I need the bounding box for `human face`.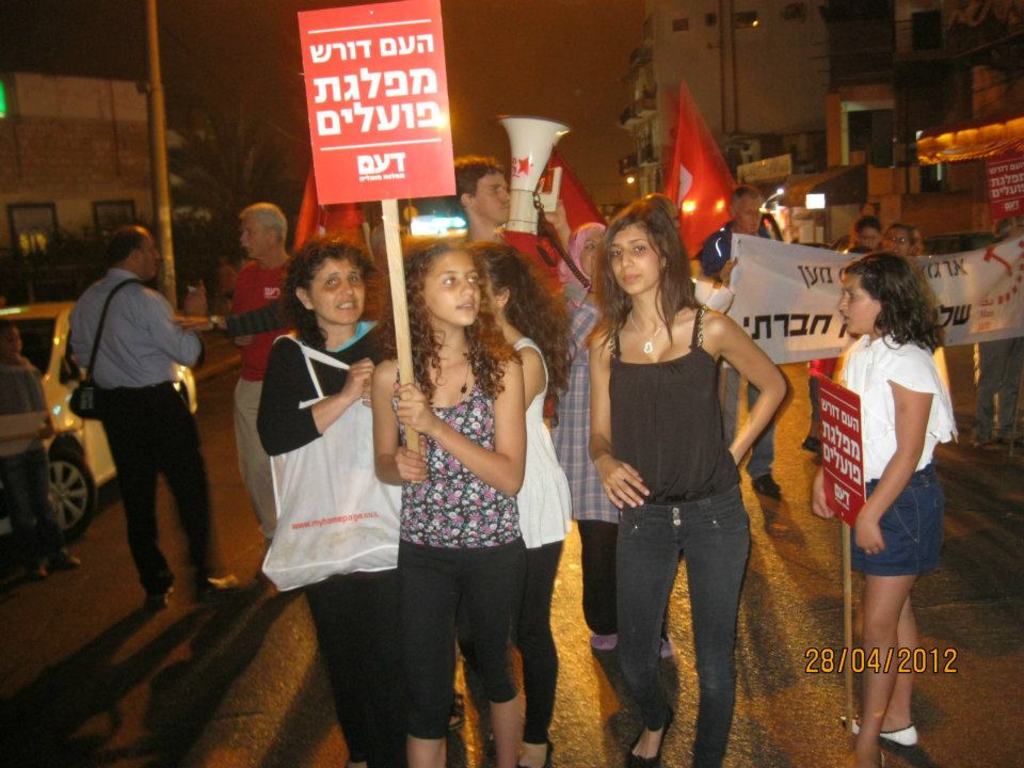
Here it is: 610 223 662 292.
